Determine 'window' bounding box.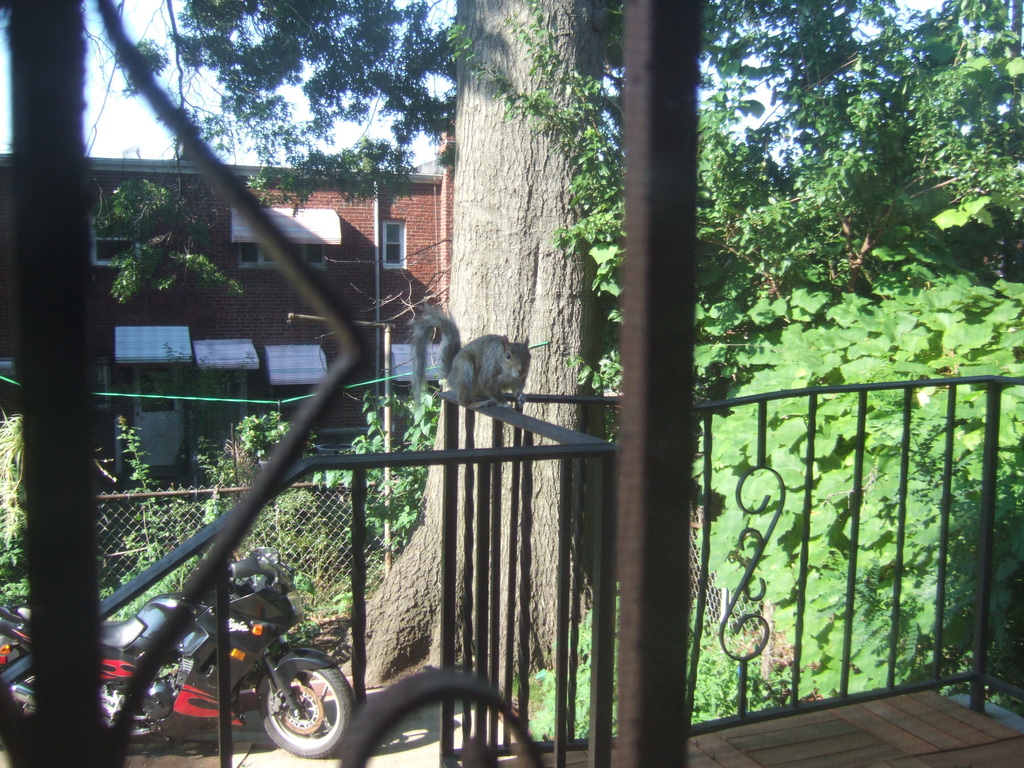
Determined: 237 244 332 262.
